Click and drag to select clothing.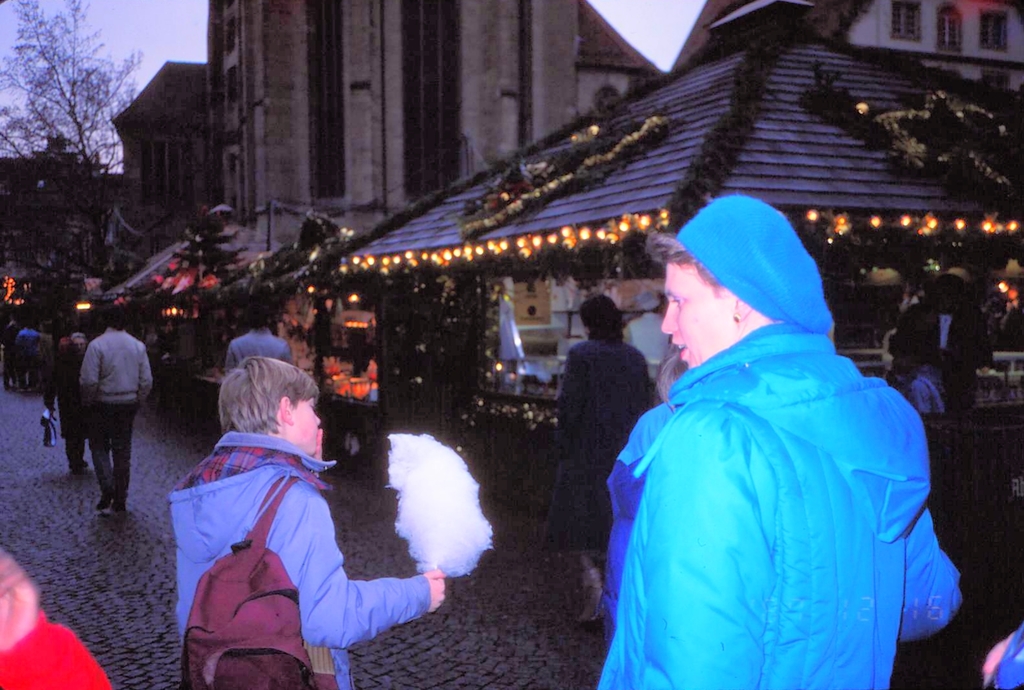
Selection: detection(596, 324, 961, 689).
